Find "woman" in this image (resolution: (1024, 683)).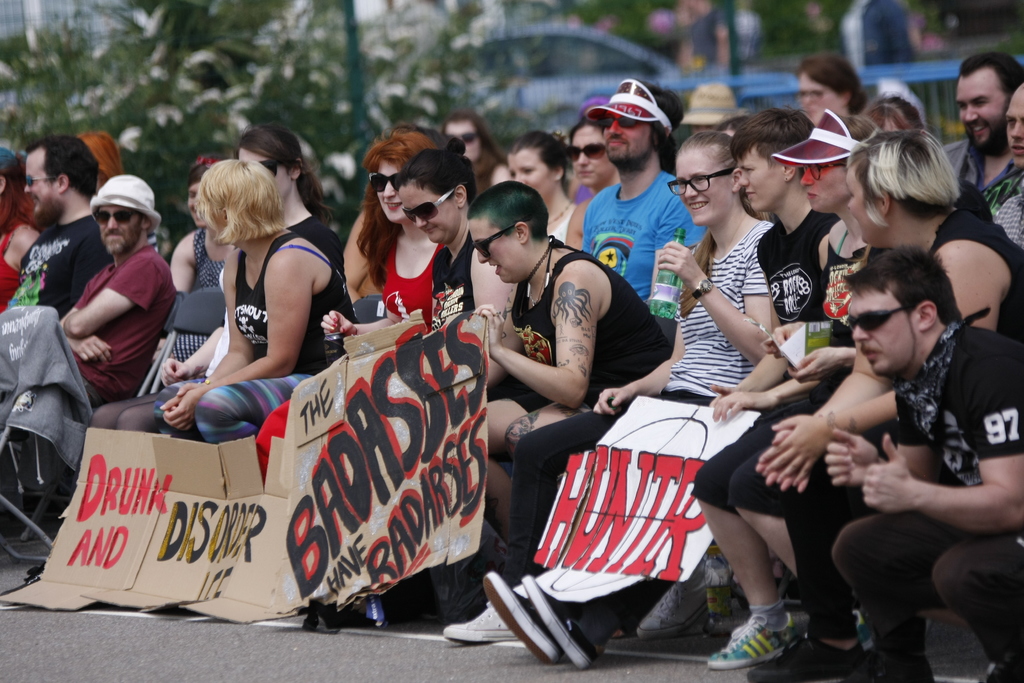
bbox(321, 124, 447, 358).
